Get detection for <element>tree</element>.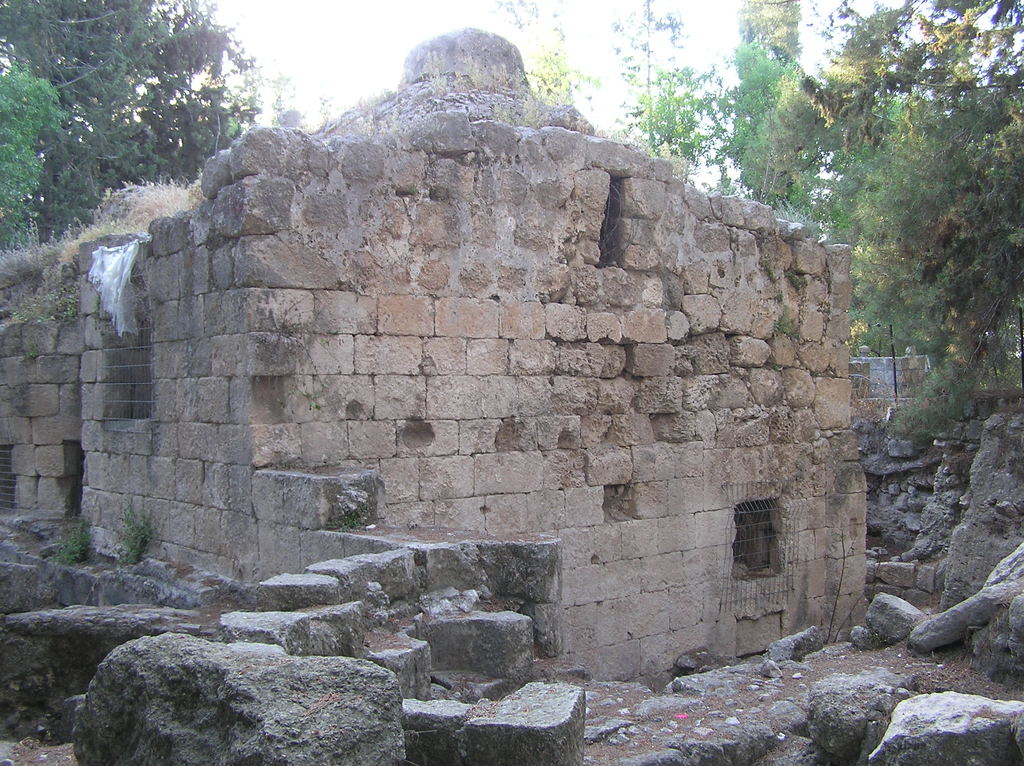
Detection: box=[6, 67, 57, 238].
